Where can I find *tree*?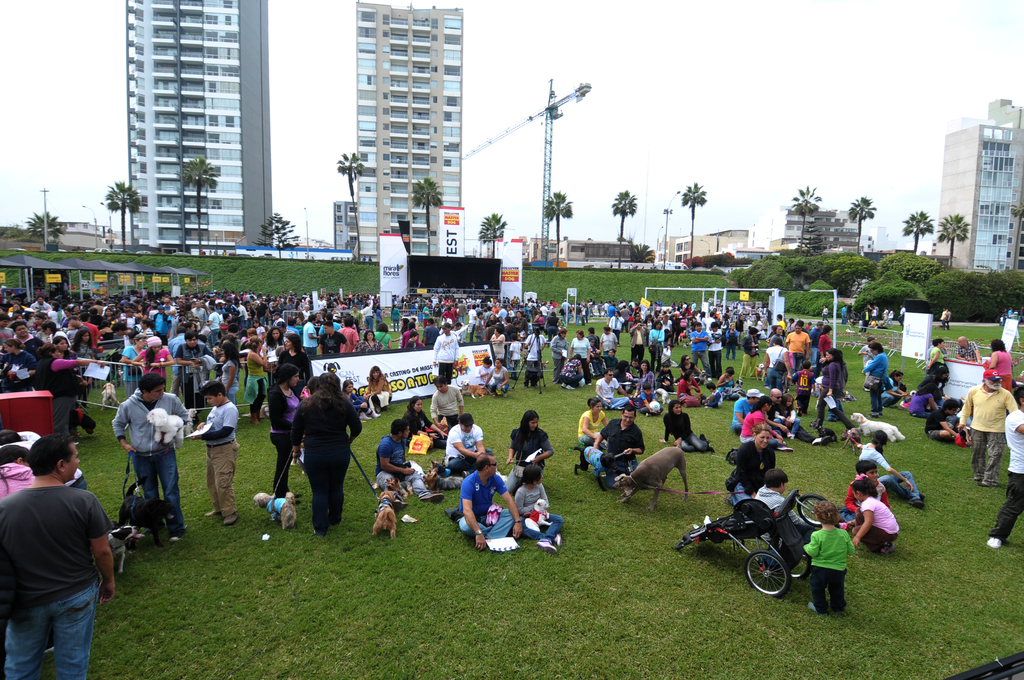
You can find it at crop(627, 245, 660, 261).
